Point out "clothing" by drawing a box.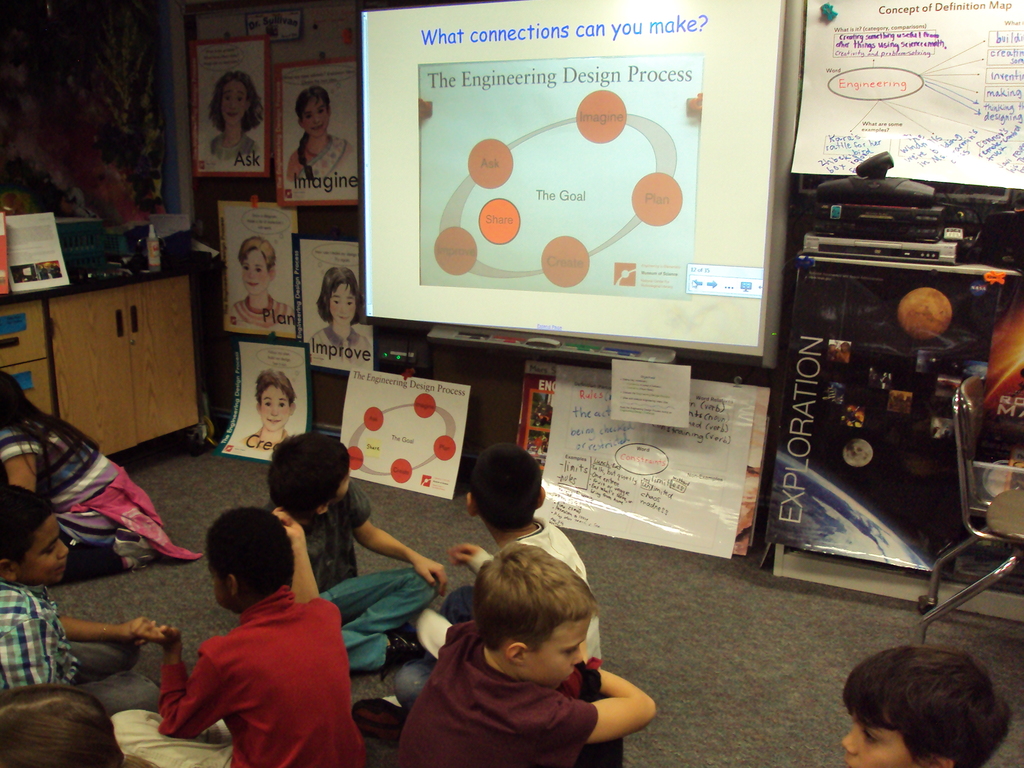
(207,134,259,165).
